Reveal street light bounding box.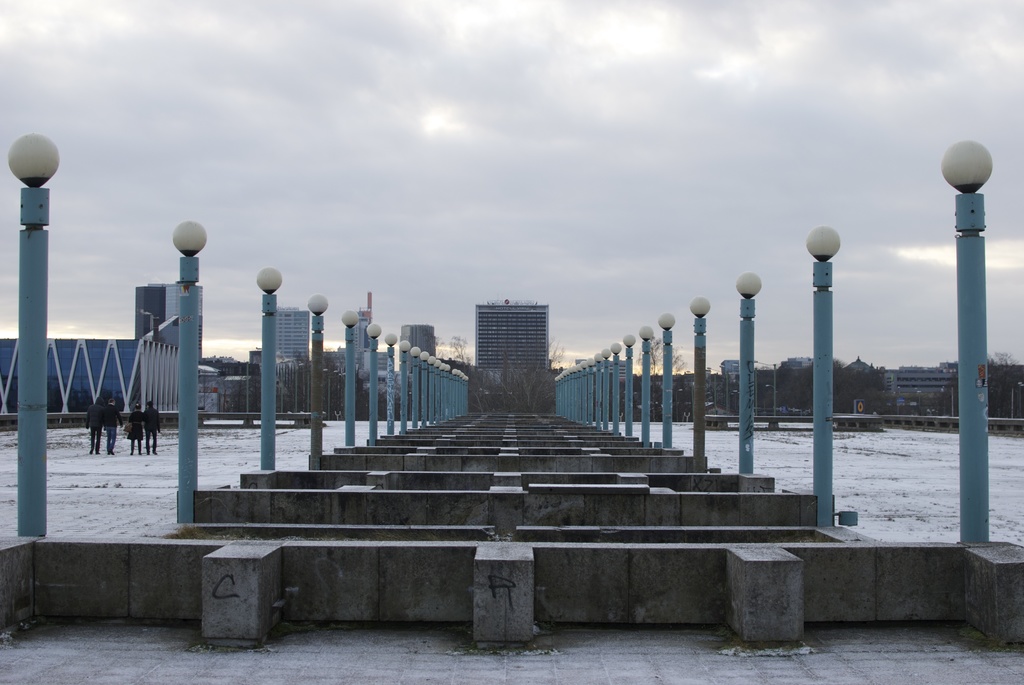
Revealed: box=[413, 344, 420, 429].
